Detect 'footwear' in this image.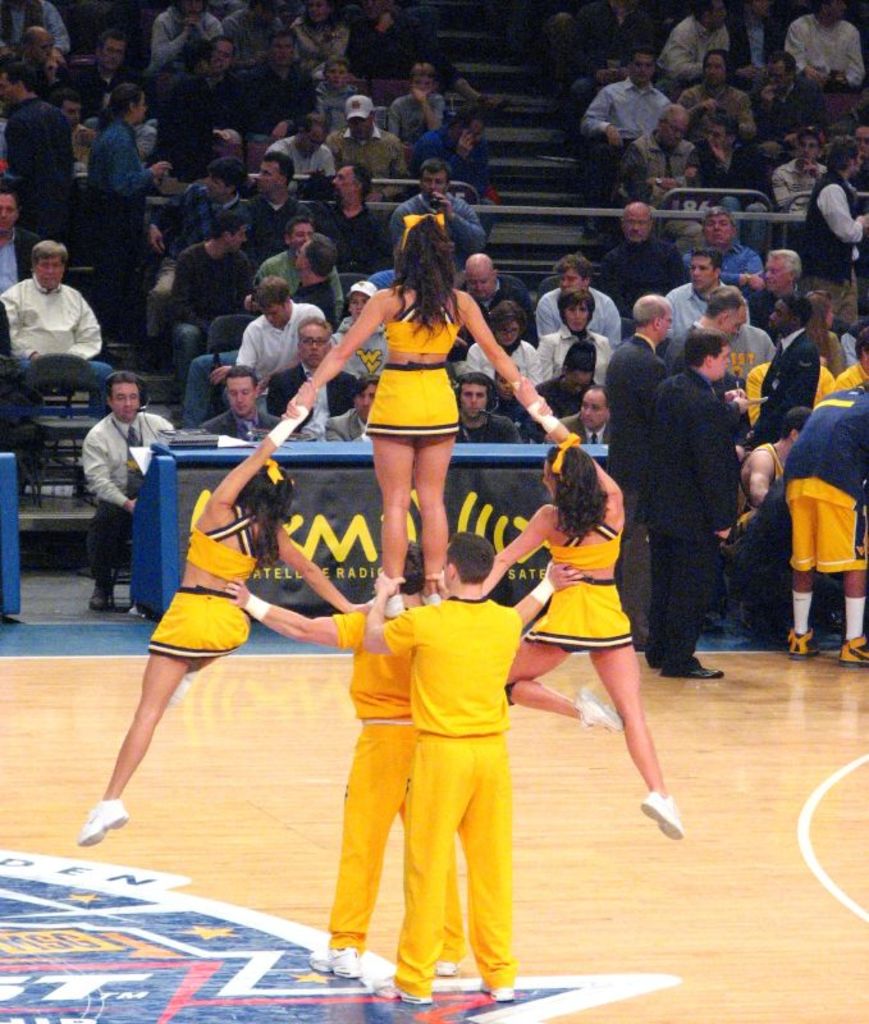
Detection: [790,625,822,660].
